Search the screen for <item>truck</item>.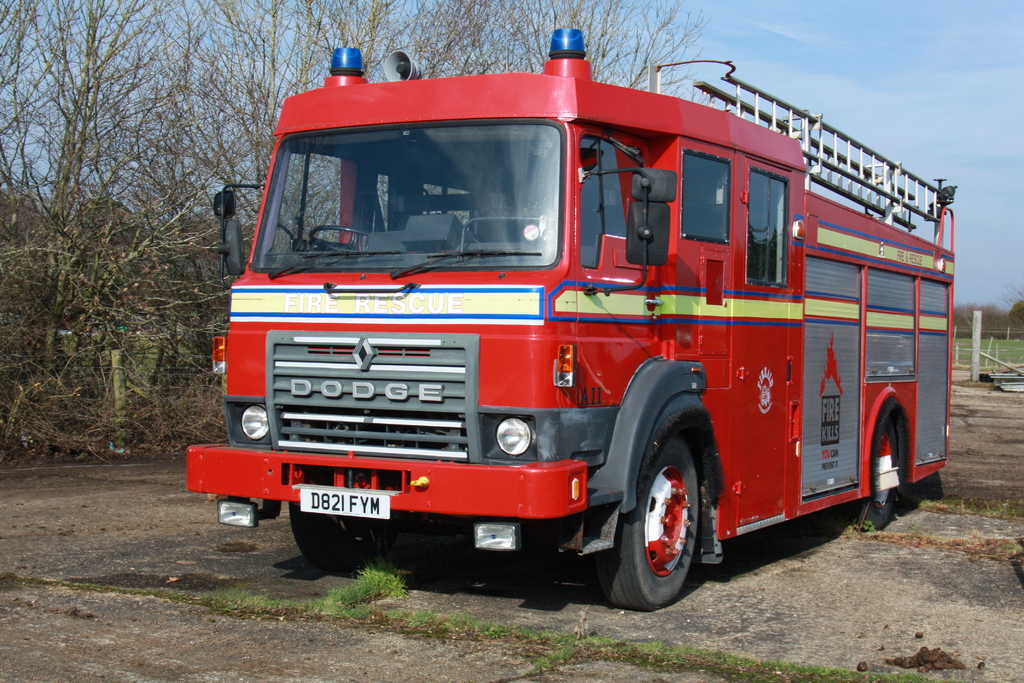
Found at BBox(212, 4, 979, 629).
